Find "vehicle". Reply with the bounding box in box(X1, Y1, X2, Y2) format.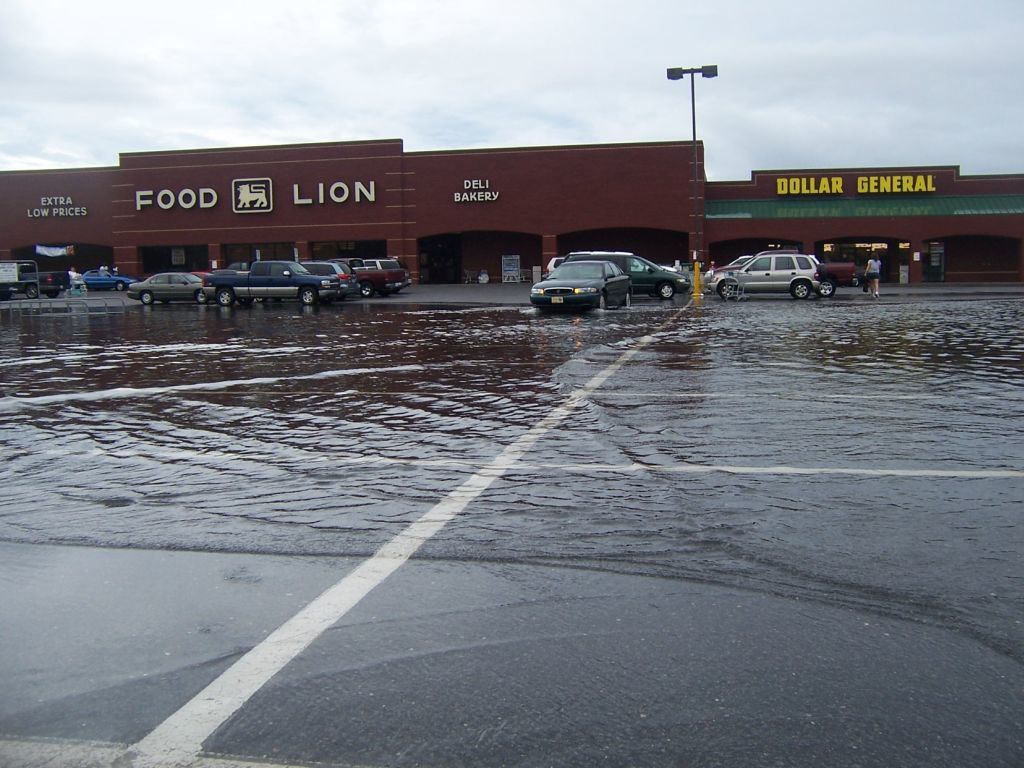
box(703, 251, 860, 297).
